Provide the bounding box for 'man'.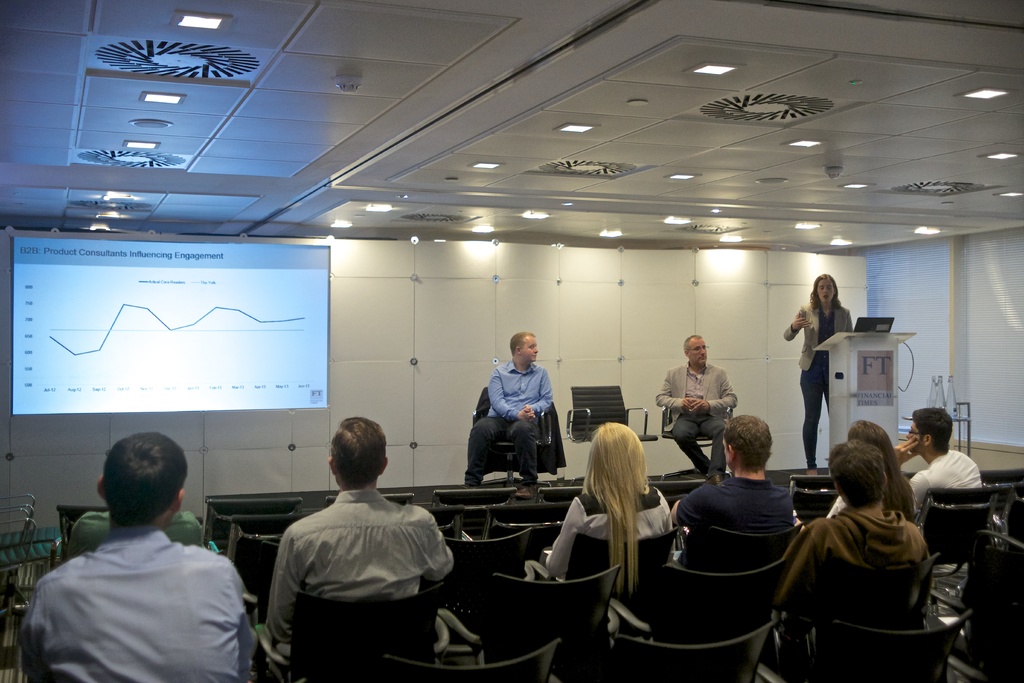
box(669, 412, 787, 573).
